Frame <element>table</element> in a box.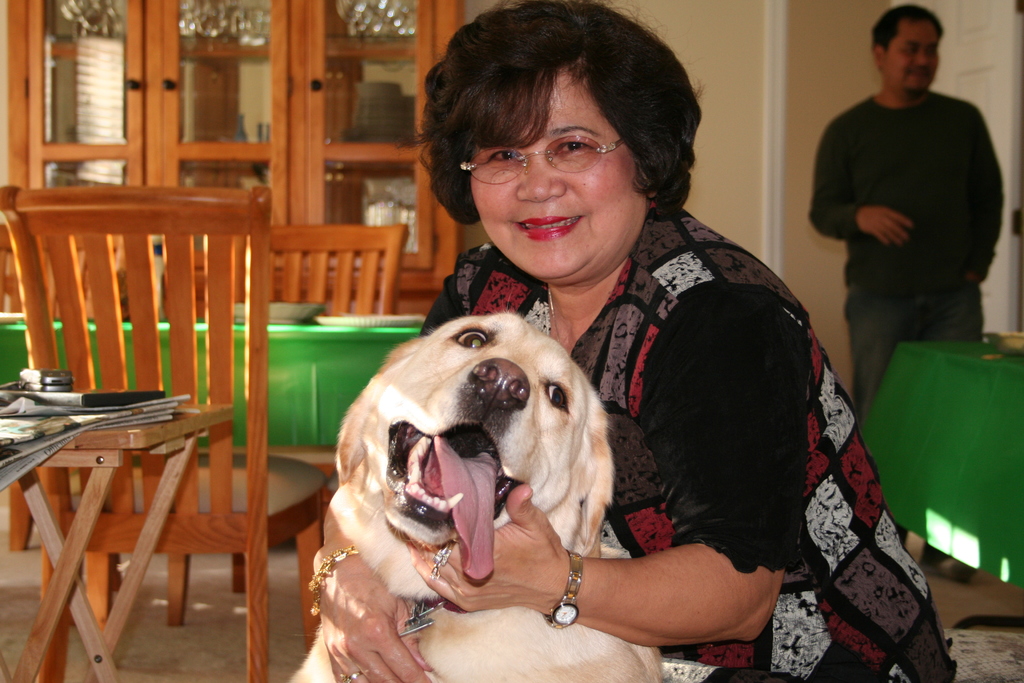
x1=863 y1=338 x2=1023 y2=588.
